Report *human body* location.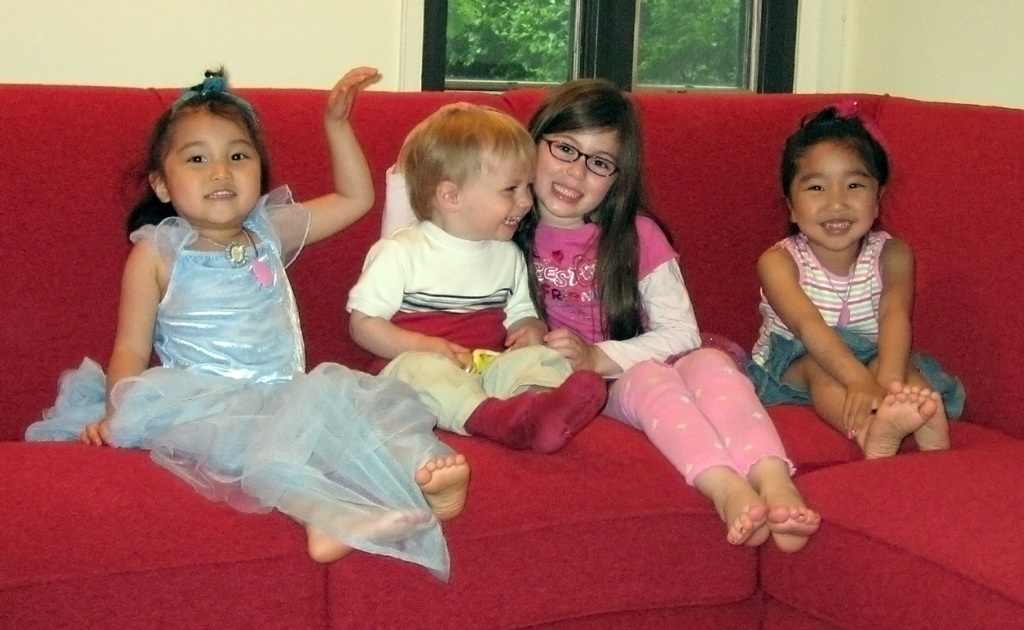
Report: 340 98 612 455.
